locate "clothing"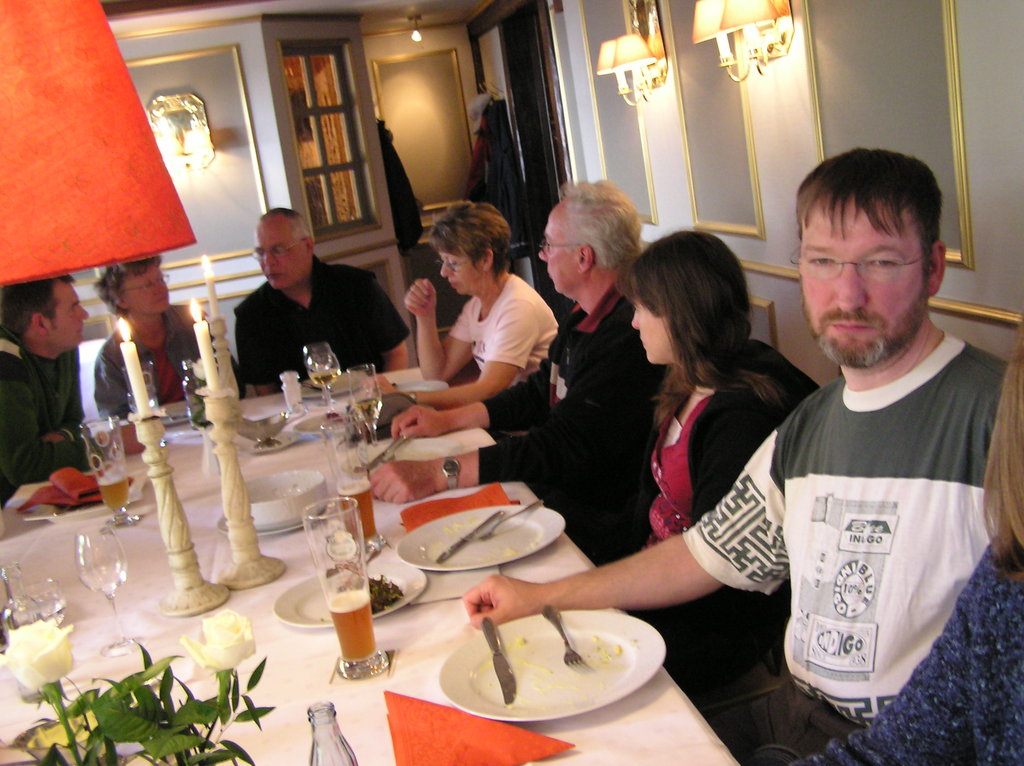
bbox(93, 301, 239, 417)
